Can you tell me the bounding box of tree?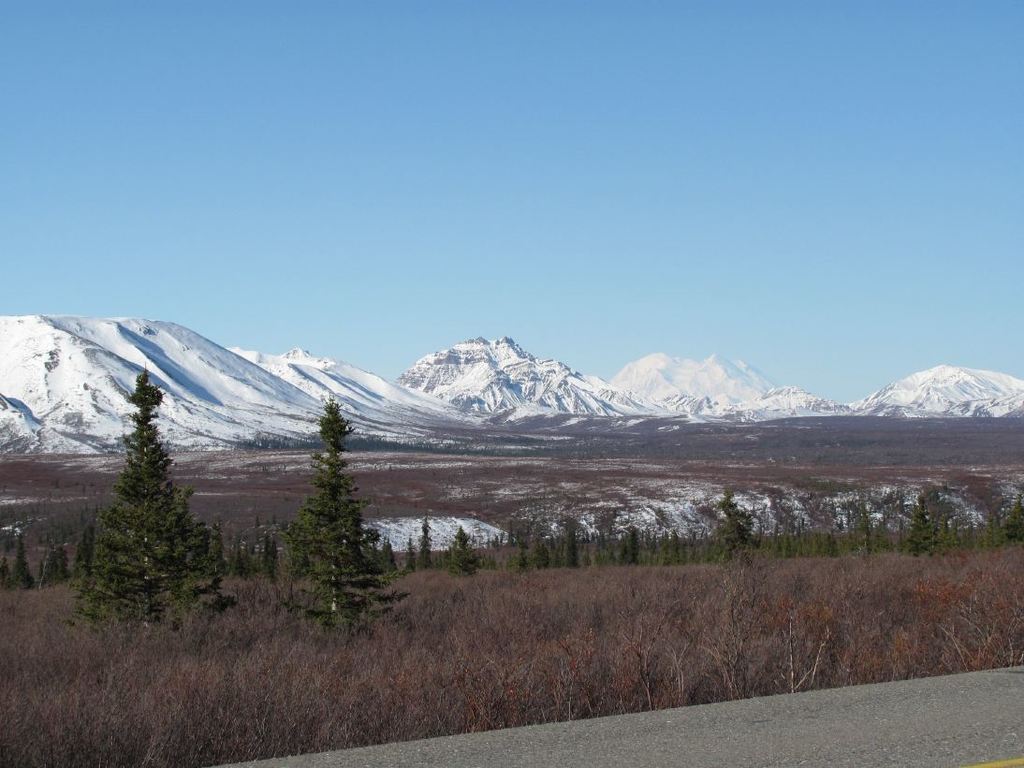
Rect(449, 523, 488, 574).
